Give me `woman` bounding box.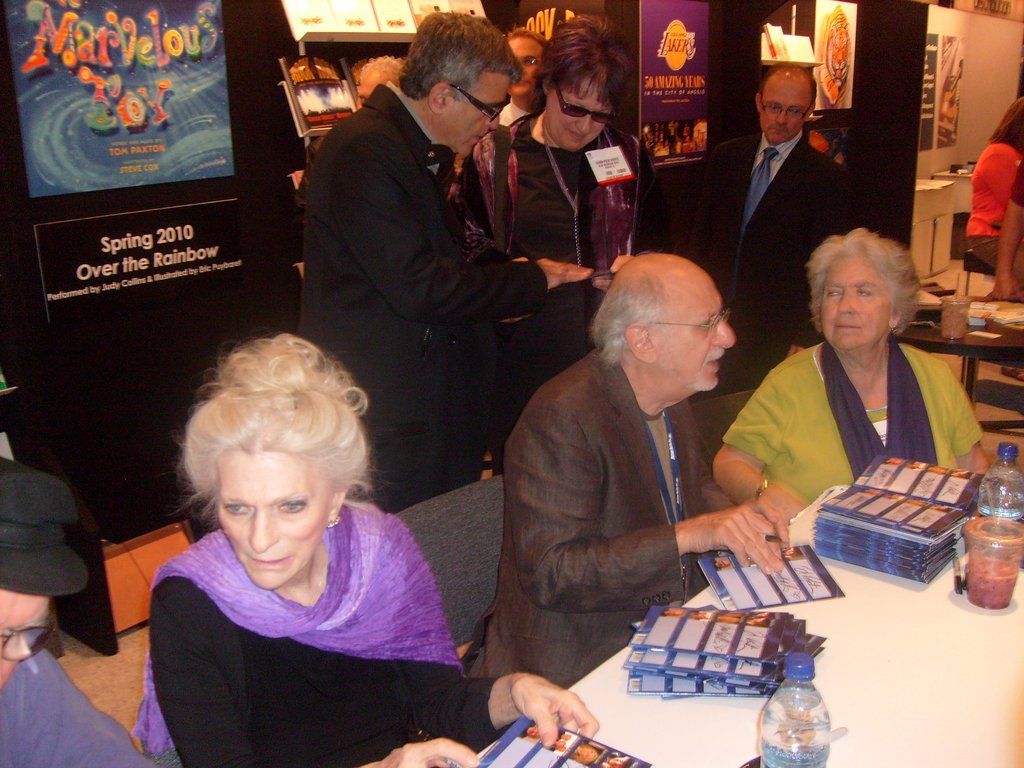
[717, 208, 989, 555].
